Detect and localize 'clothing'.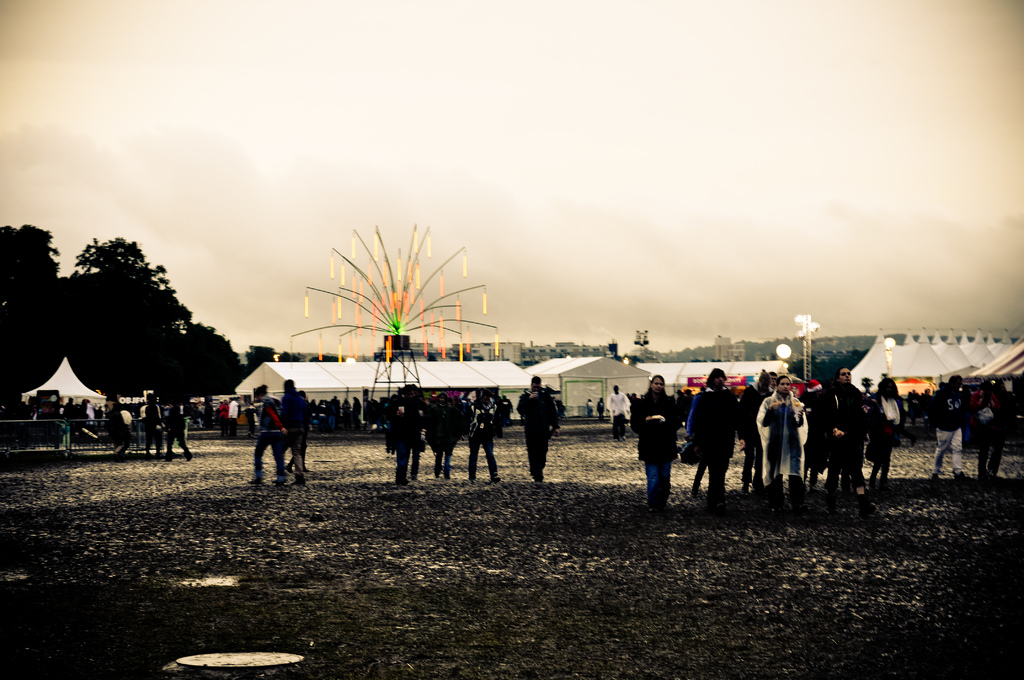
Localized at 632/394/684/509.
